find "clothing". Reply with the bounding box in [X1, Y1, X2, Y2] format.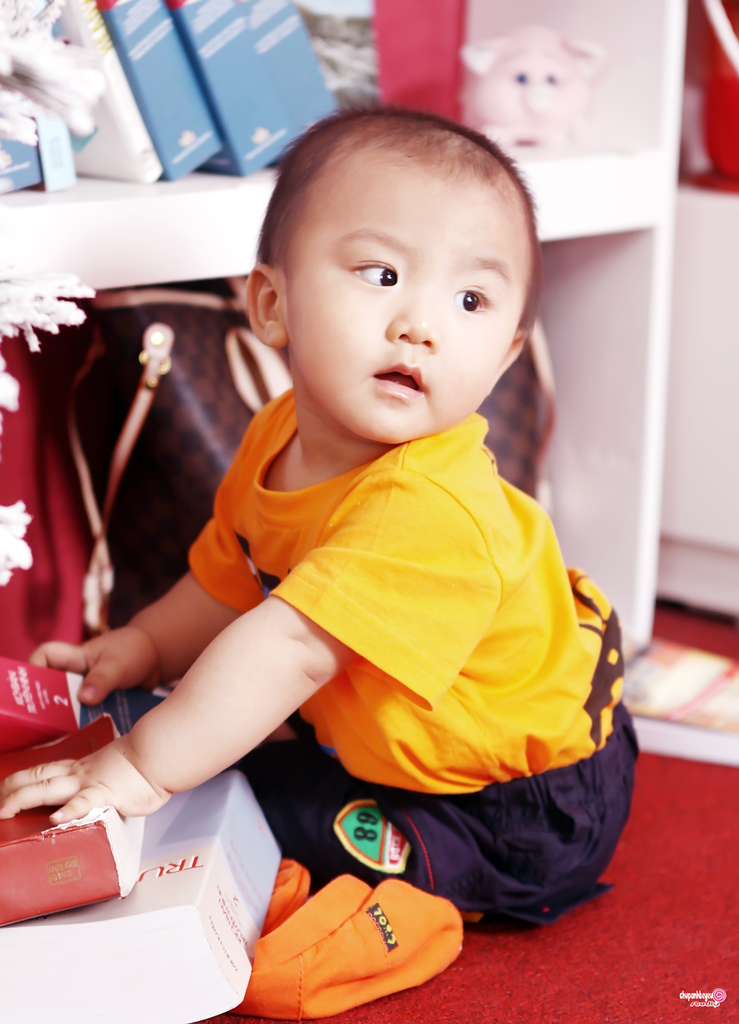
[128, 309, 619, 883].
